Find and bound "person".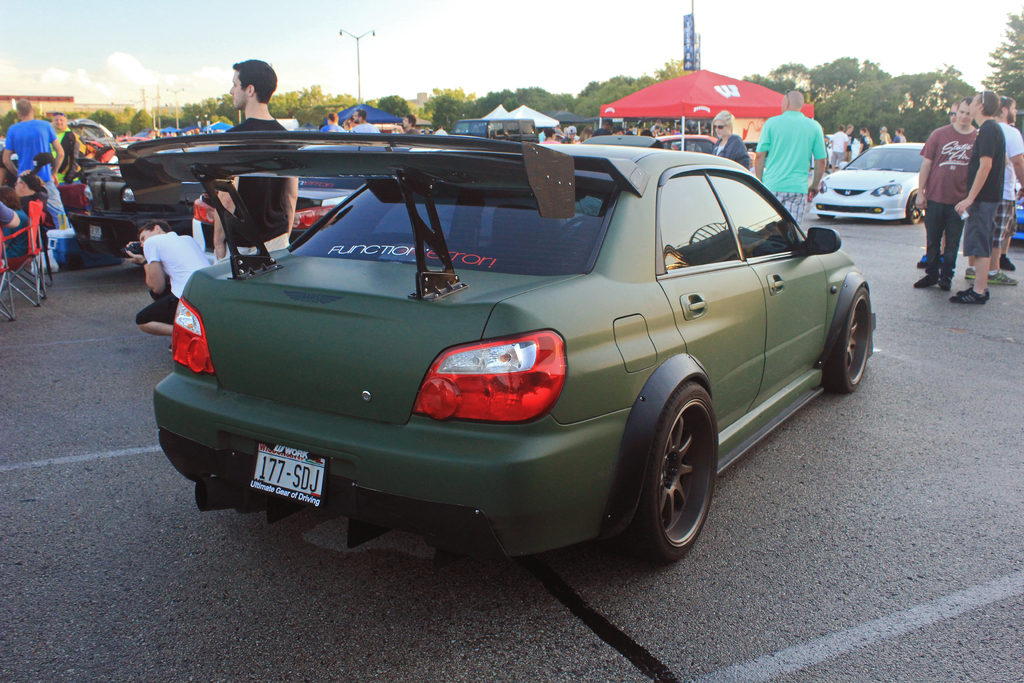
Bound: locate(749, 84, 826, 233).
